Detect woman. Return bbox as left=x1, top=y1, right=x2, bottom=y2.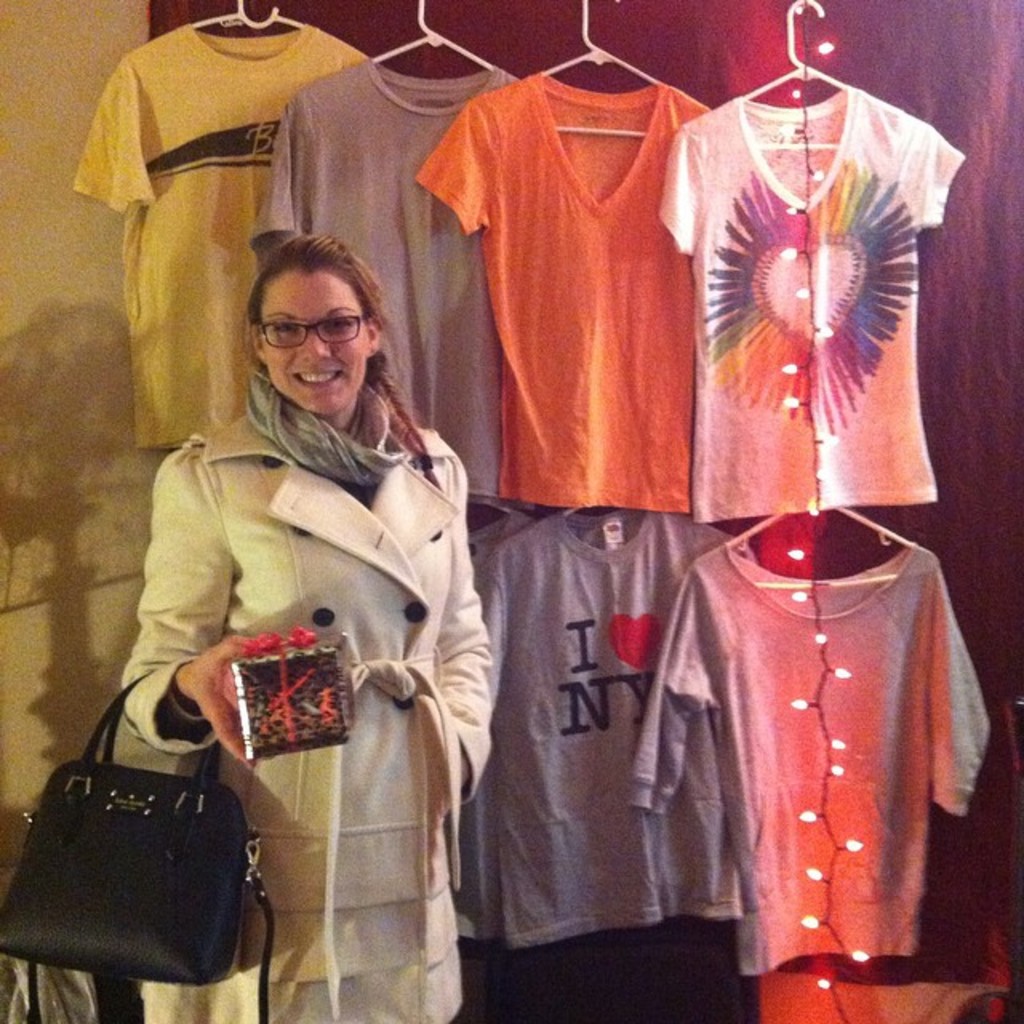
left=126, top=208, right=499, bottom=1000.
